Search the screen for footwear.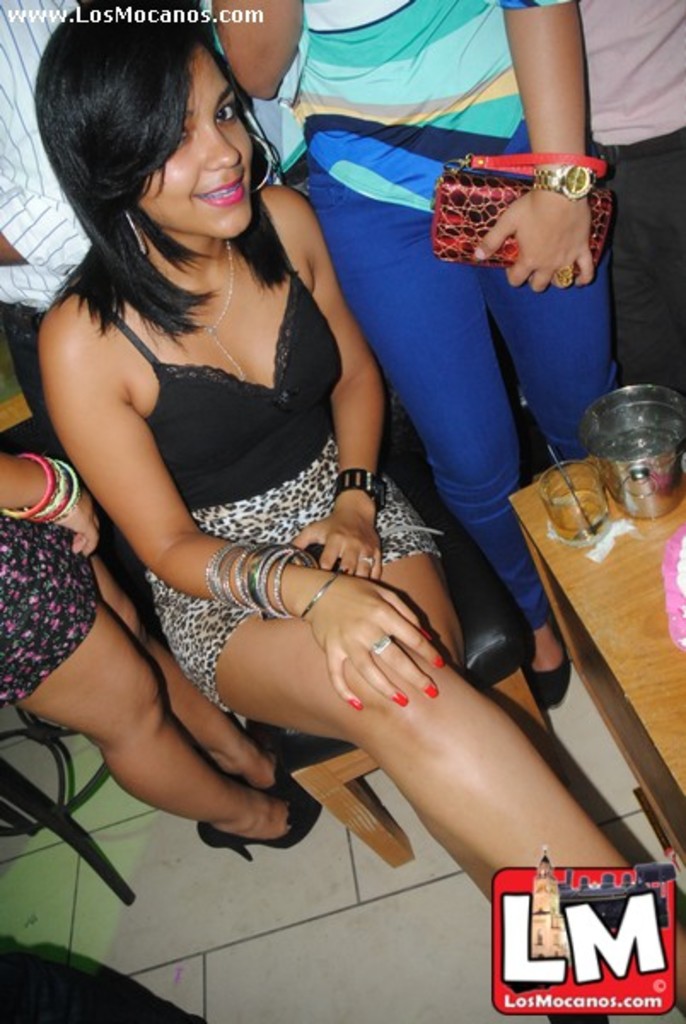
Found at [x1=524, y1=642, x2=573, y2=712].
